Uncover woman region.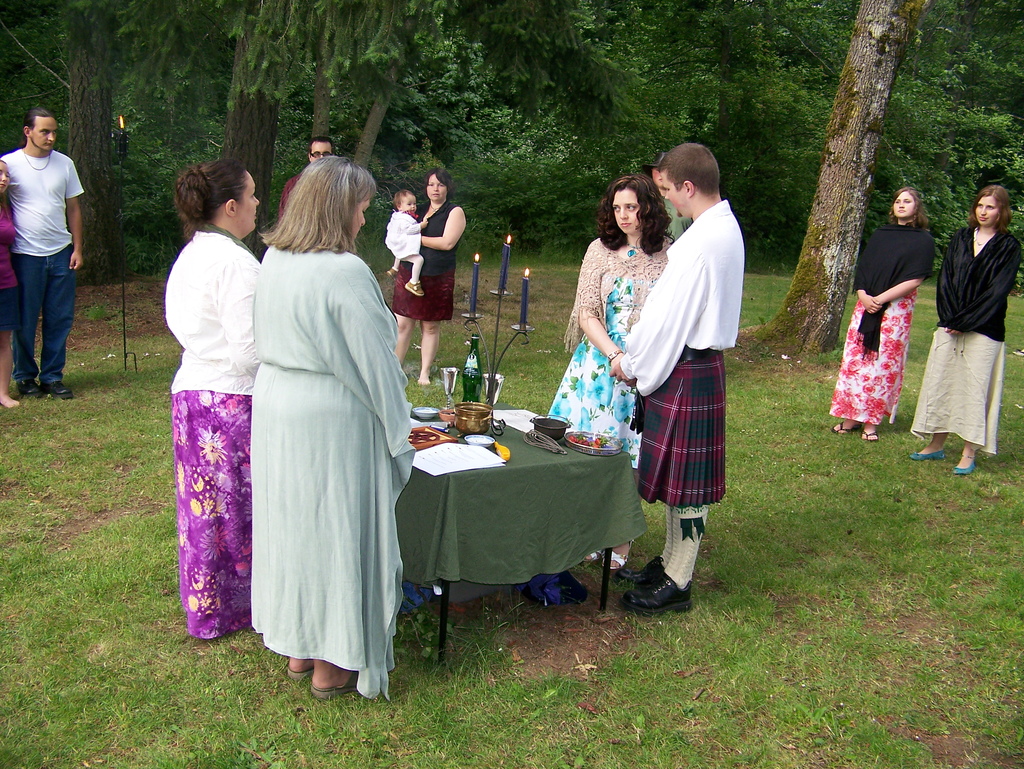
Uncovered: (x1=166, y1=157, x2=268, y2=636).
